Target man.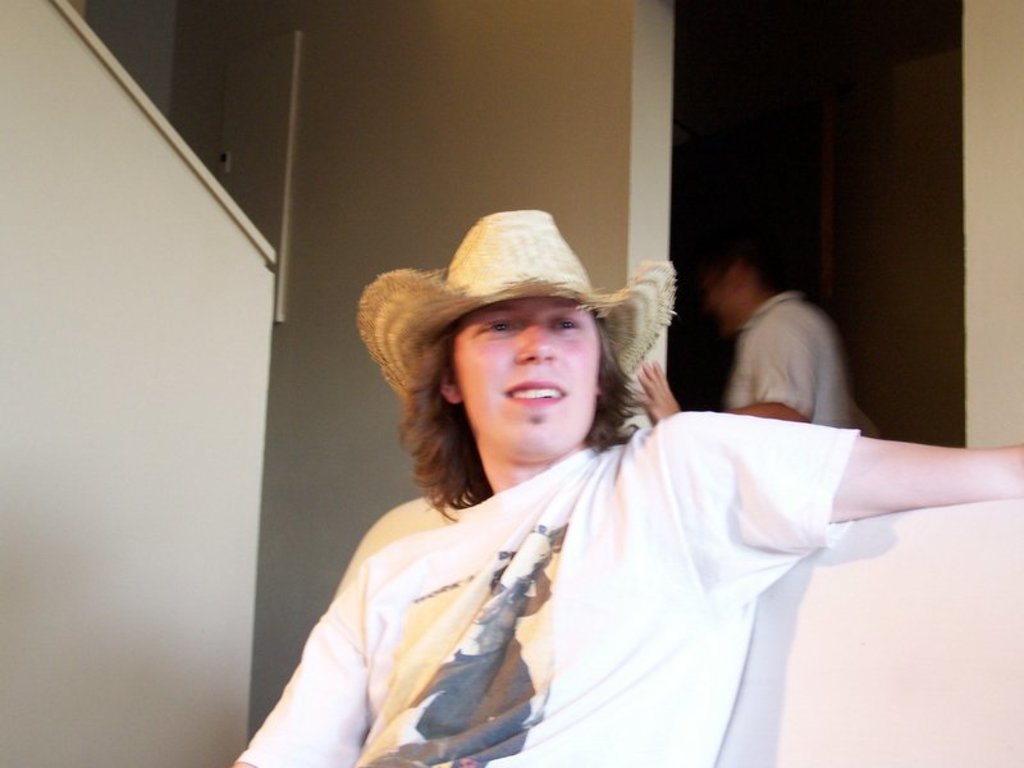
Target region: <box>626,247,855,429</box>.
